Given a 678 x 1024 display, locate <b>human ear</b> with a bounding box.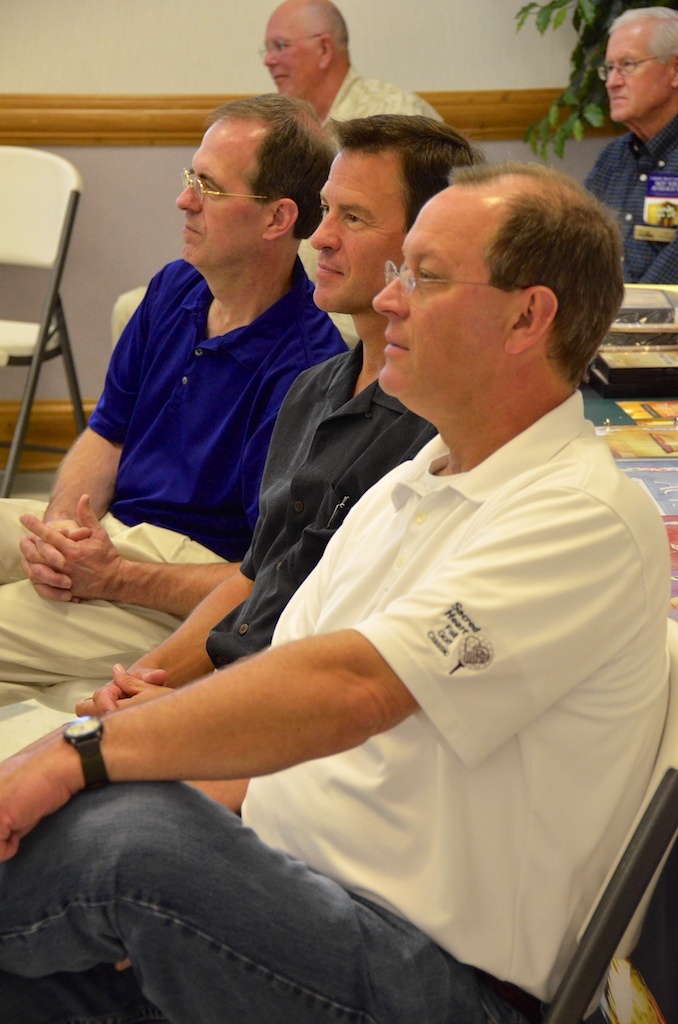
Located: select_region(315, 29, 335, 72).
